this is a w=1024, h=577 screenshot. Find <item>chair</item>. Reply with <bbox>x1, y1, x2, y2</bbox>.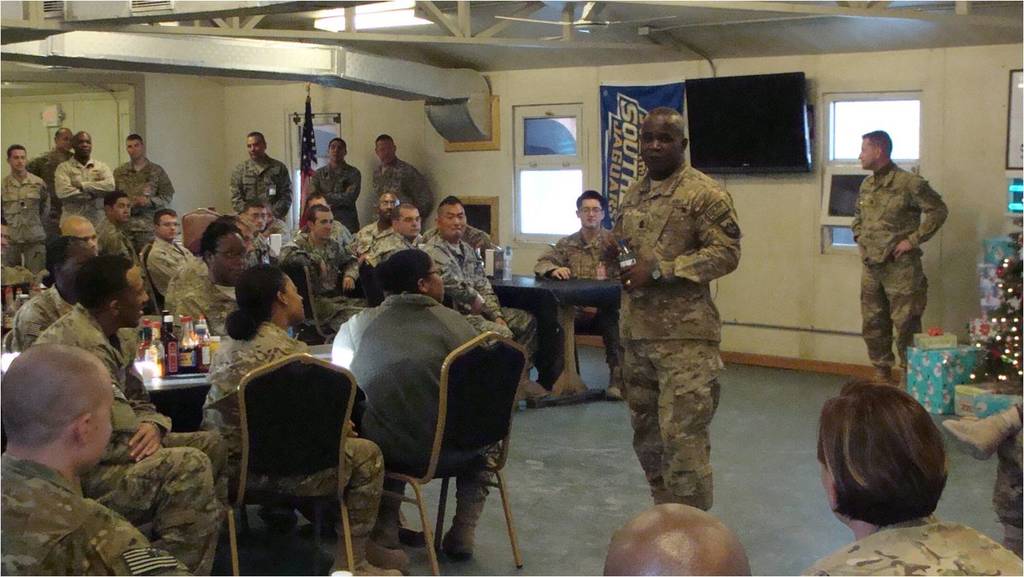
<bbox>178, 204, 225, 256</bbox>.
